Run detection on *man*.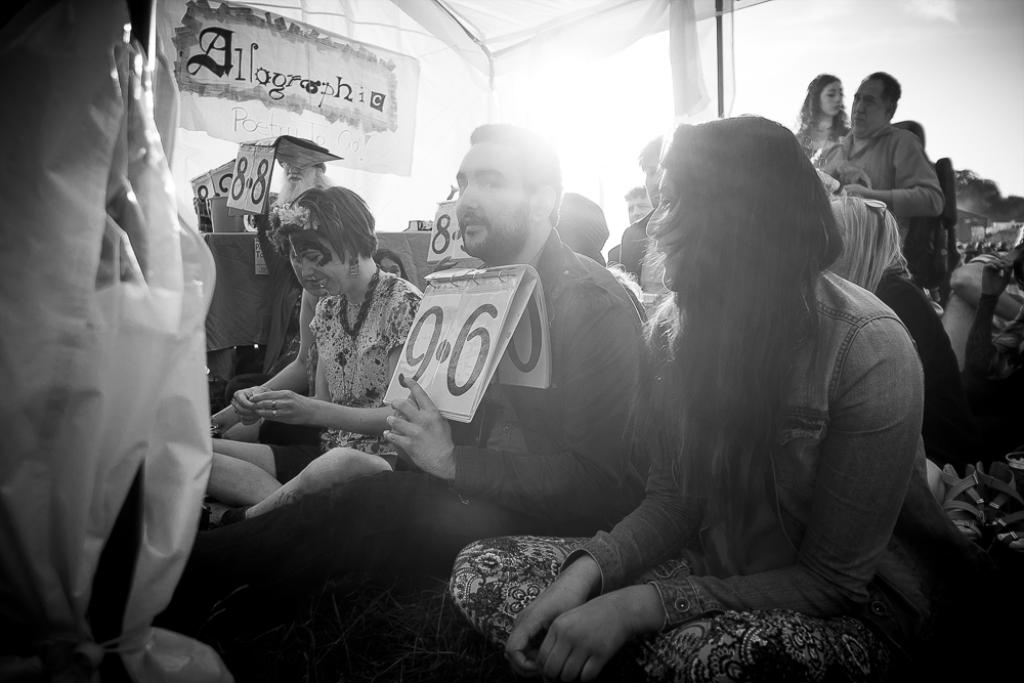
Result: 823/70/944/247.
